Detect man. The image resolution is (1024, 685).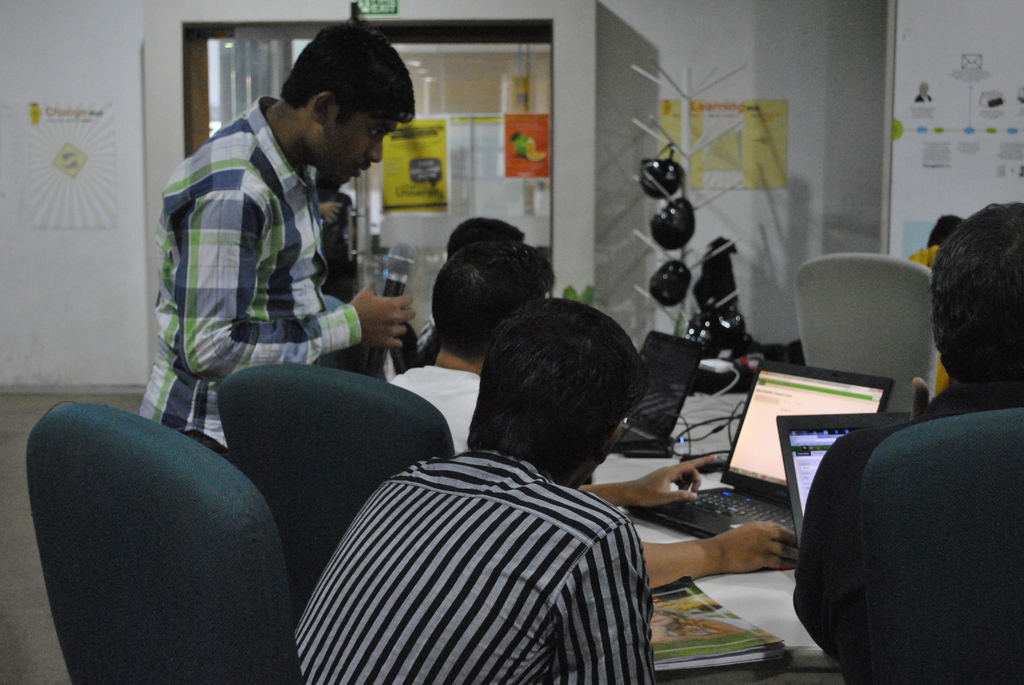
152/36/428/421.
